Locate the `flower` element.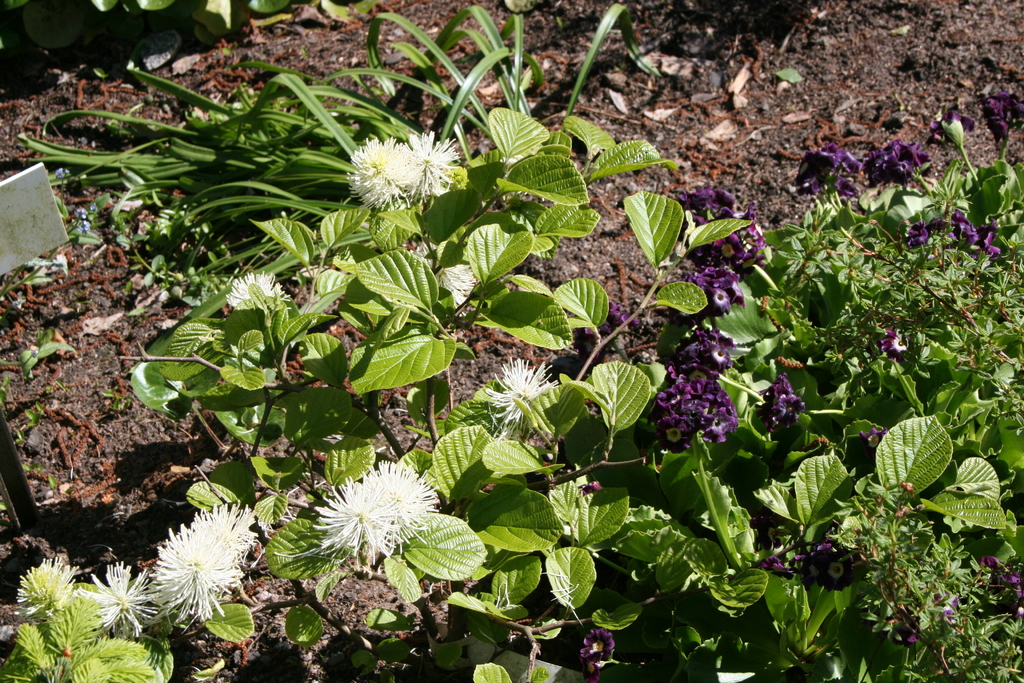
Element bbox: x1=479 y1=354 x2=561 y2=442.
